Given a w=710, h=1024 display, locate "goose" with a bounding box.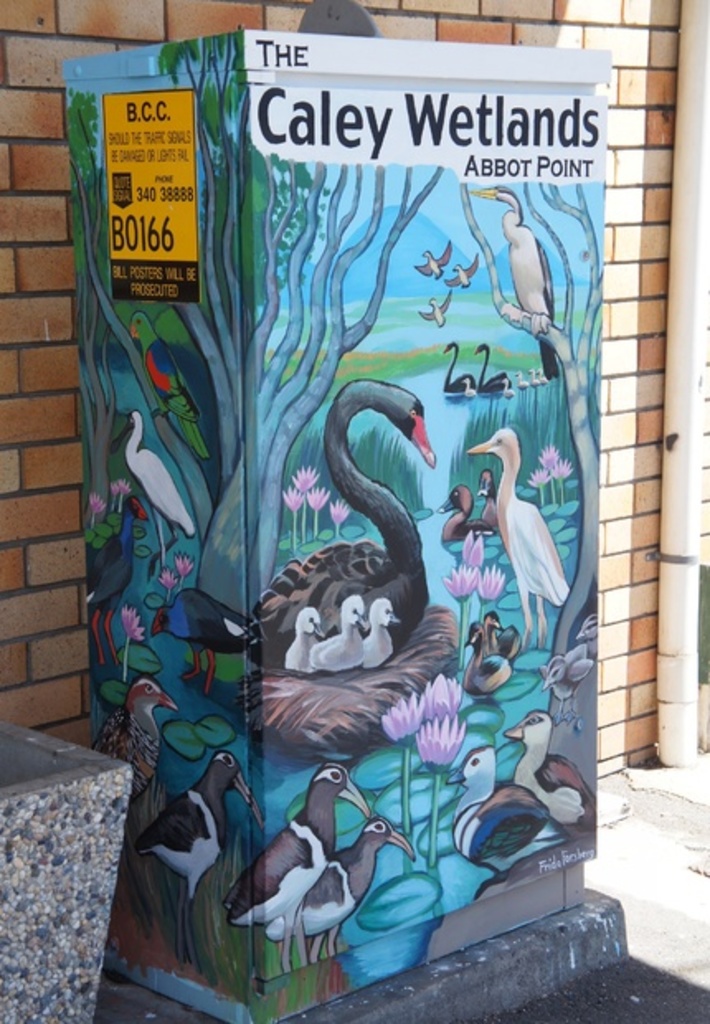
Located: crop(436, 335, 476, 388).
